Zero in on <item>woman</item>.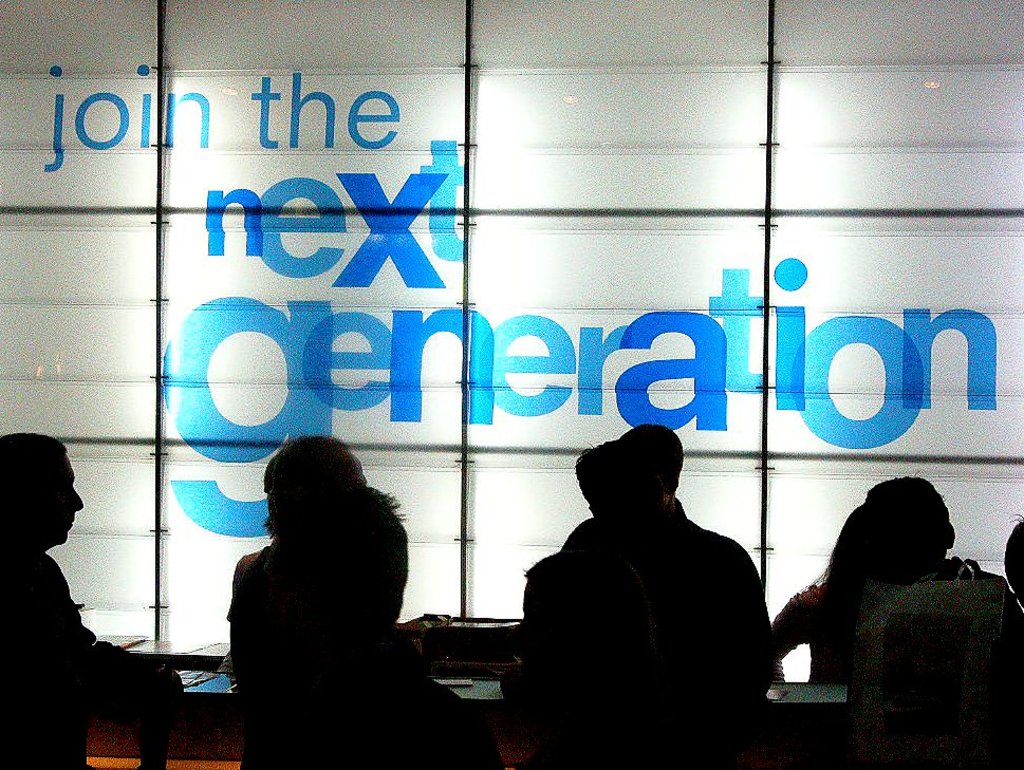
Zeroed in: x1=210 y1=426 x2=469 y2=768.
